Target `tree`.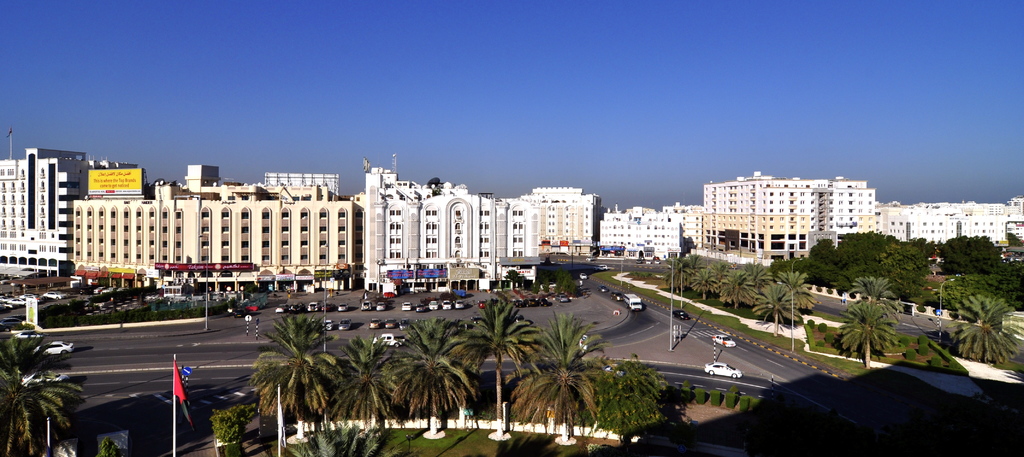
Target region: 834,296,897,370.
